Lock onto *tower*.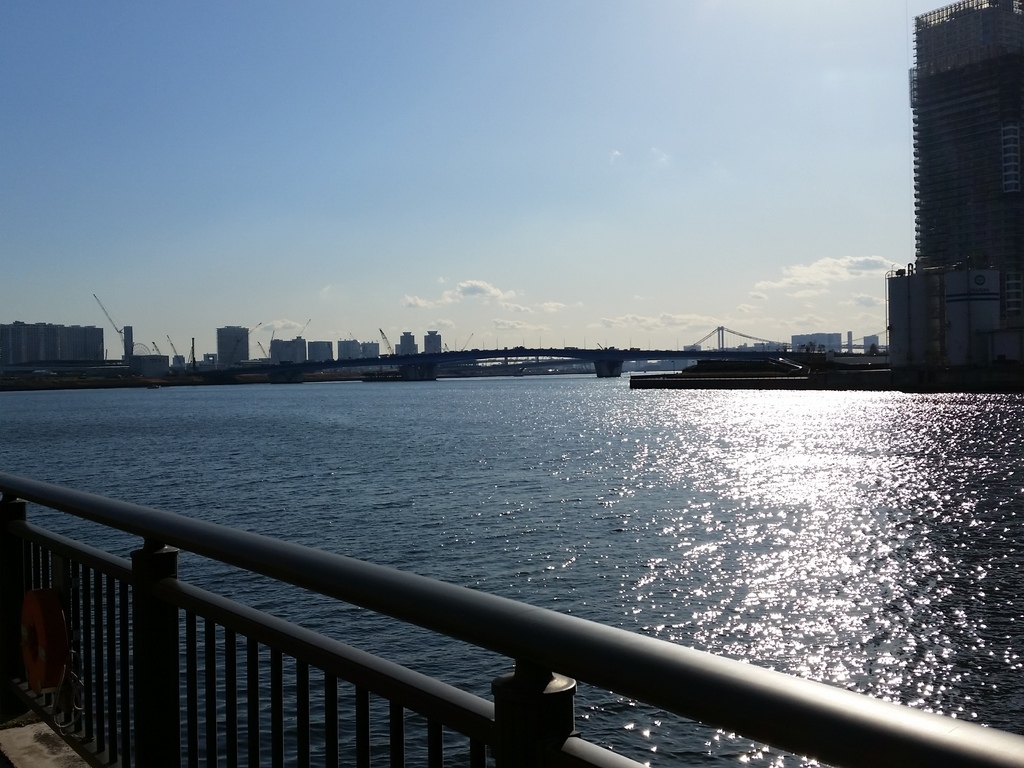
Locked: 92/296/132/360.
